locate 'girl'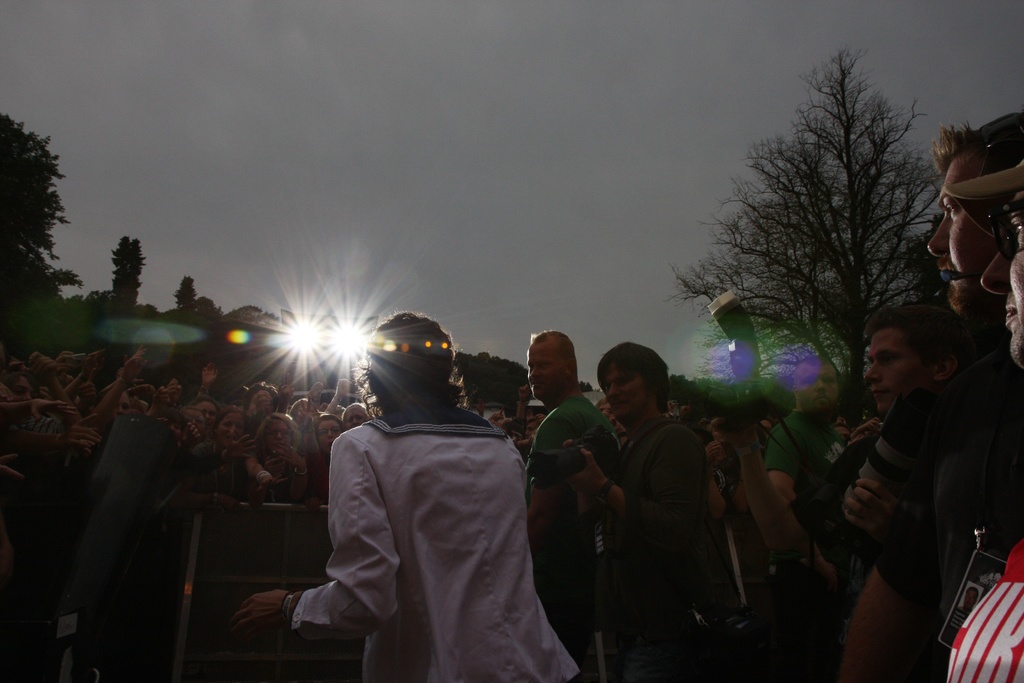
box(178, 407, 208, 441)
